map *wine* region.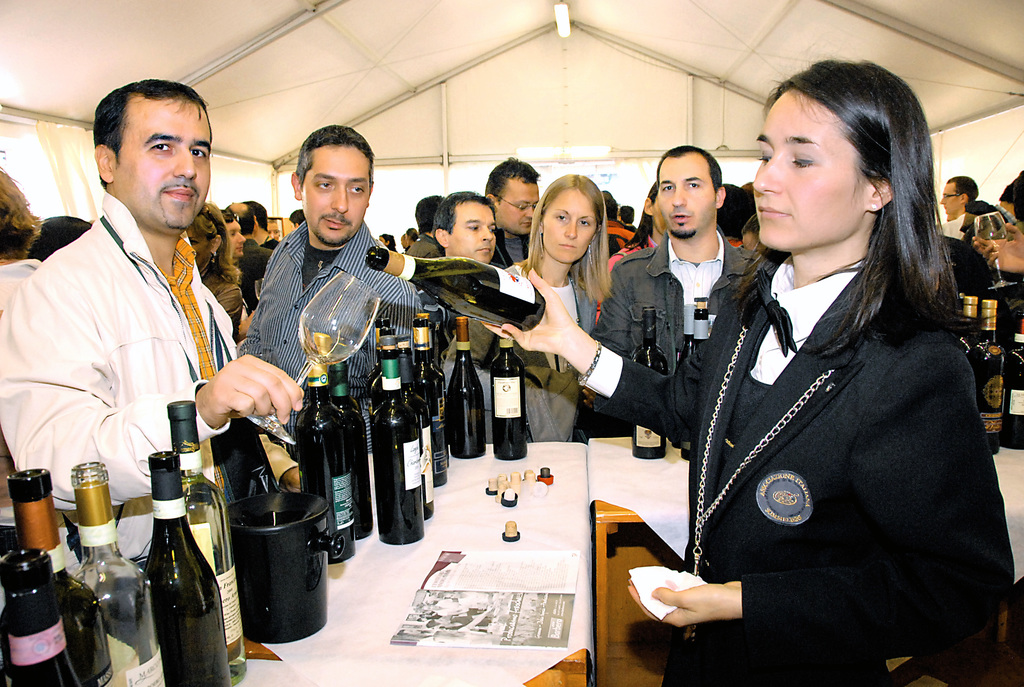
Mapped to bbox=[0, 548, 77, 686].
